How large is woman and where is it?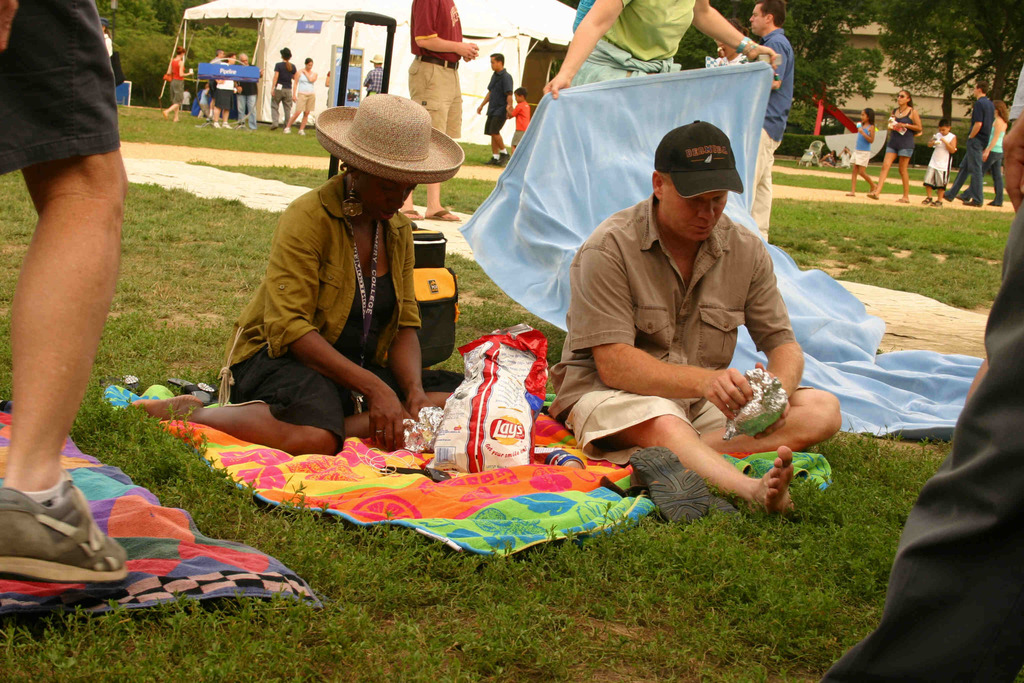
Bounding box: select_region(538, 0, 788, 110).
